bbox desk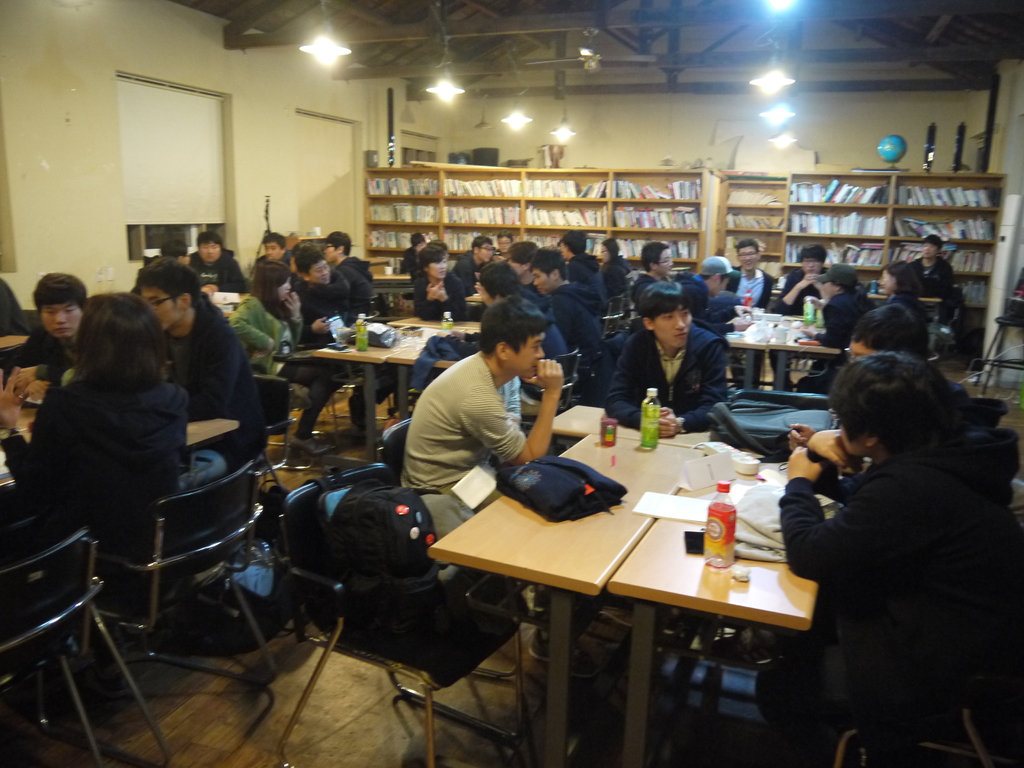
[427,400,808,741]
